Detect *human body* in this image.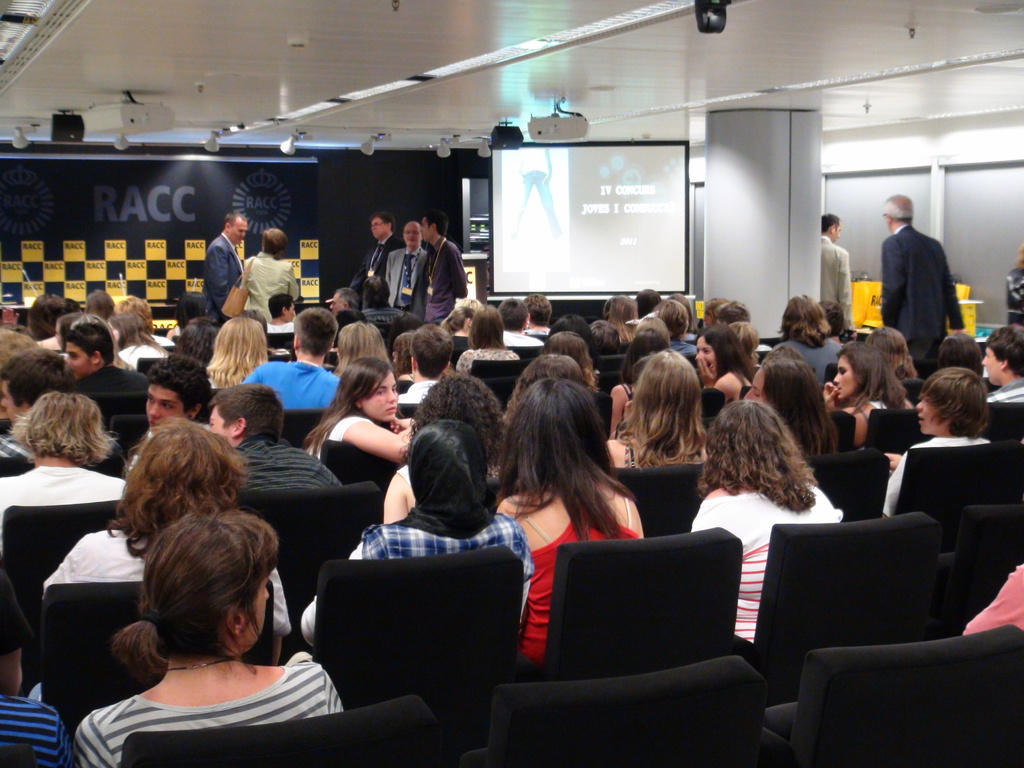
Detection: left=490, top=465, right=655, bottom=663.
